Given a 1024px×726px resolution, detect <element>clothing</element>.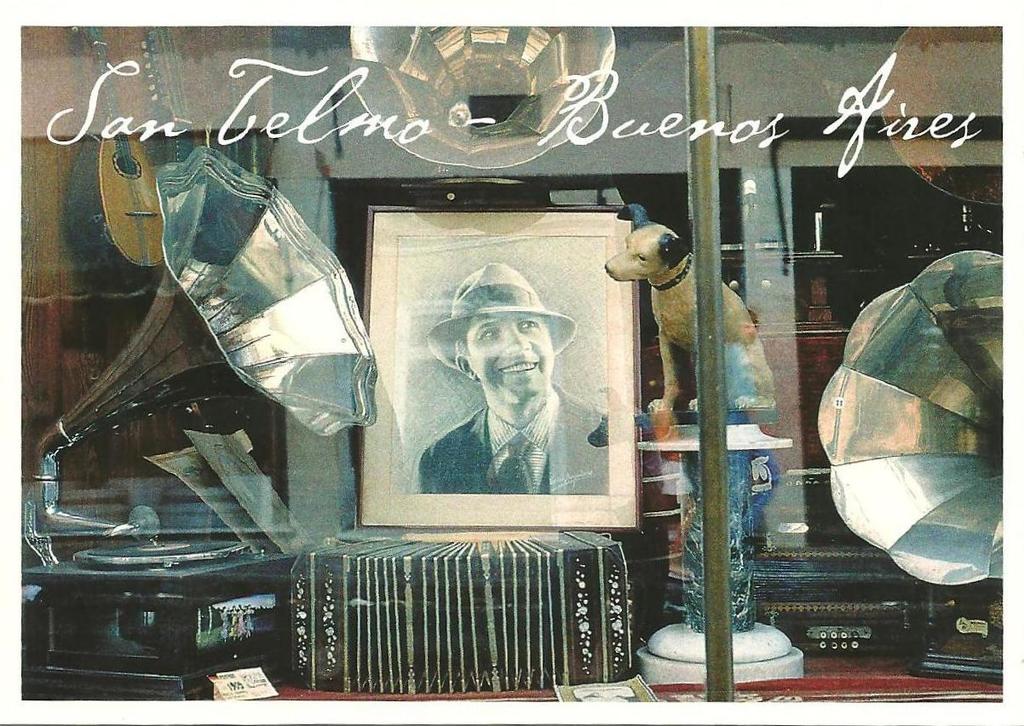
[x1=417, y1=391, x2=607, y2=488].
